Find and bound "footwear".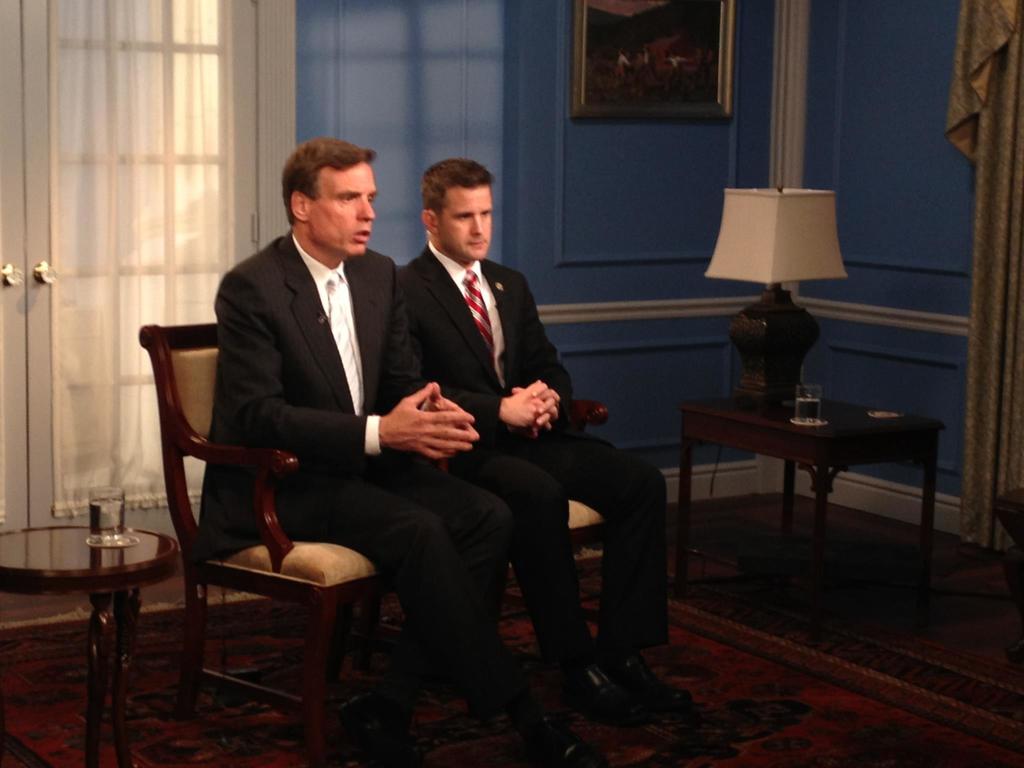
Bound: x1=506 y1=695 x2=606 y2=767.
